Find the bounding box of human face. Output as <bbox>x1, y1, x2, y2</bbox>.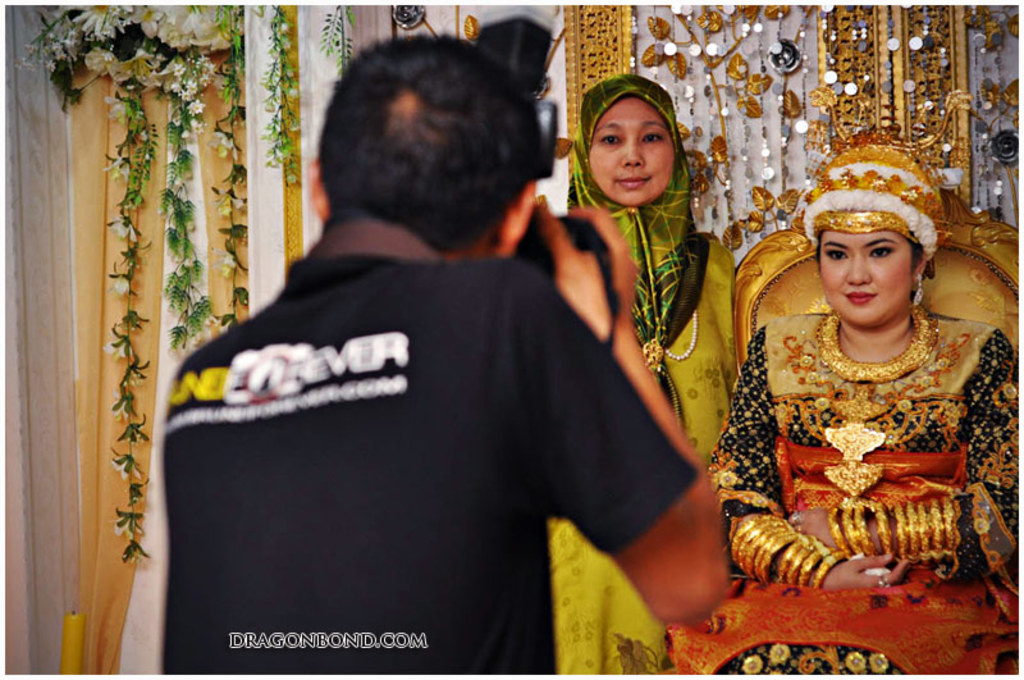
<bbox>818, 229, 911, 329</bbox>.
